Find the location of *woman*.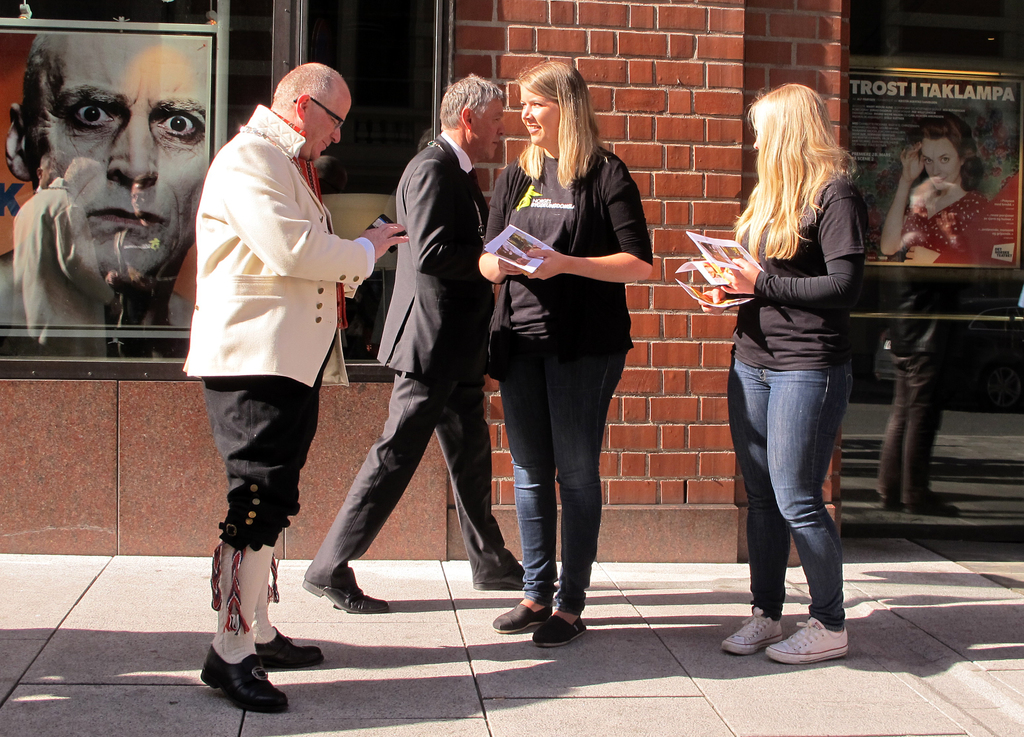
Location: left=881, top=116, right=987, bottom=263.
